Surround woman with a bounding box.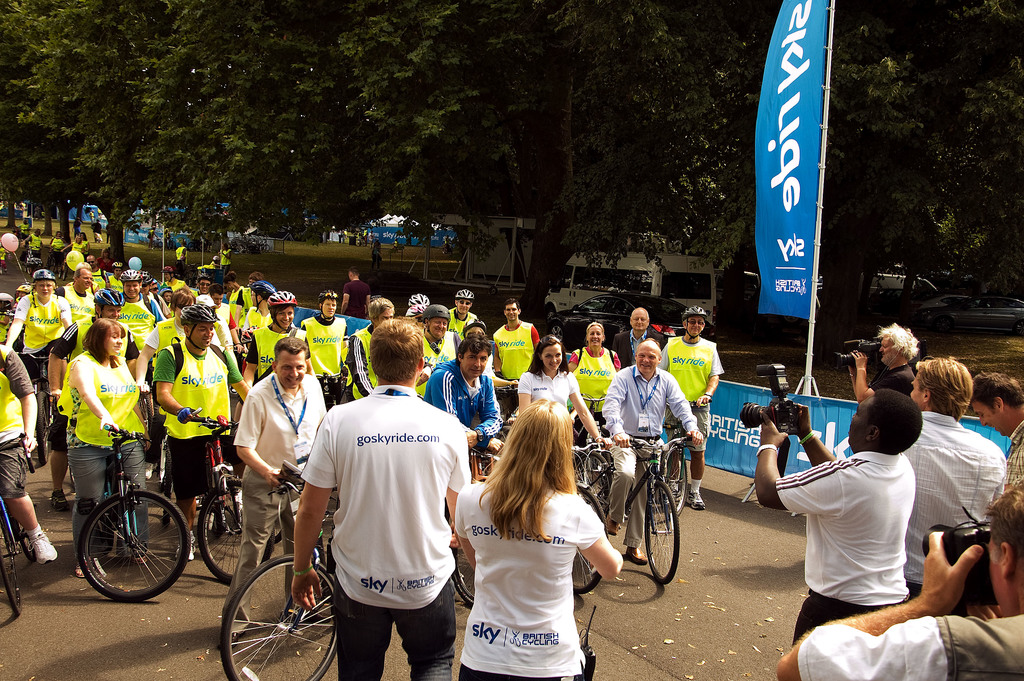
4/267/65/457.
